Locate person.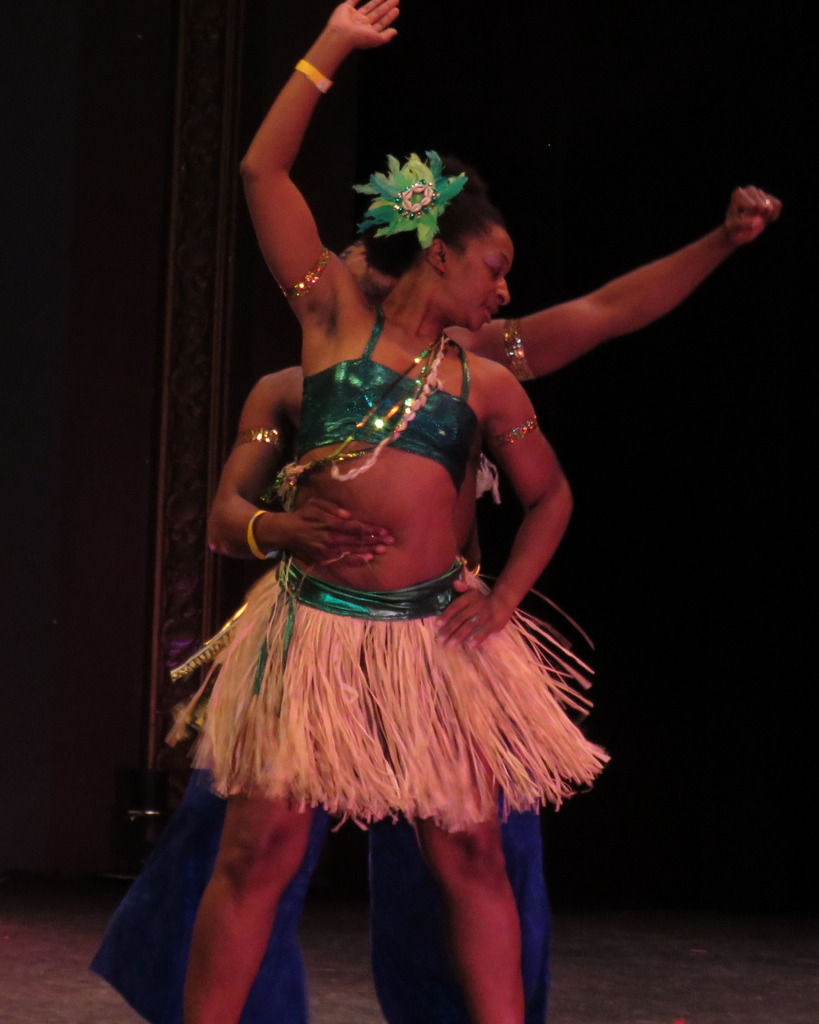
Bounding box: 90:185:779:1023.
